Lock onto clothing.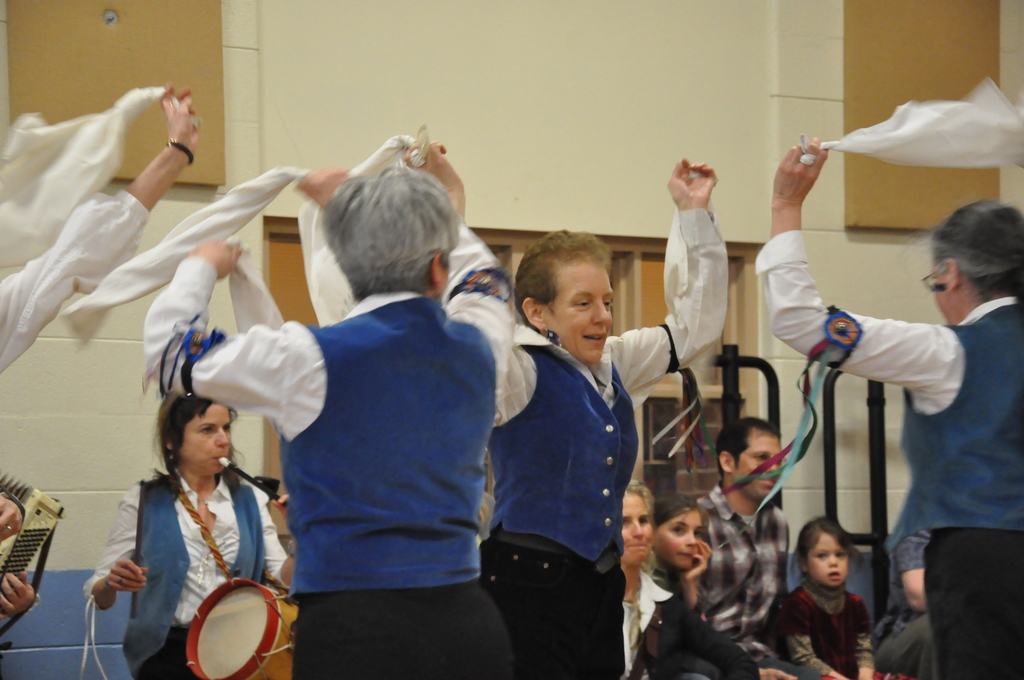
Locked: 780/575/858/679.
